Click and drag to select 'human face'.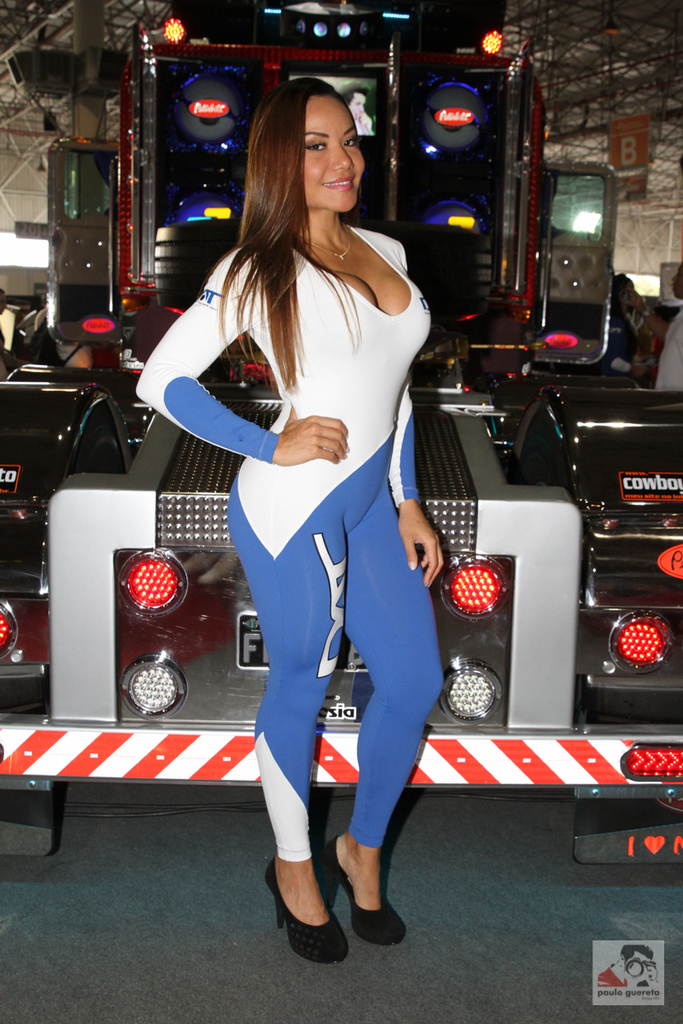
Selection: <bbox>301, 94, 371, 211</bbox>.
